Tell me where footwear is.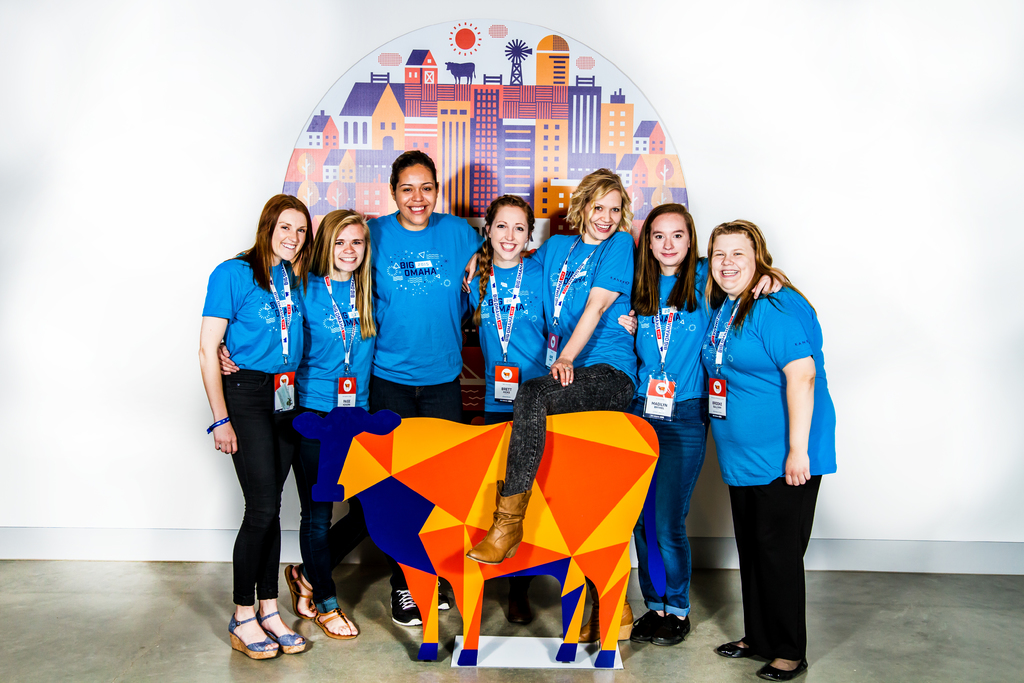
footwear is at 467:479:530:567.
